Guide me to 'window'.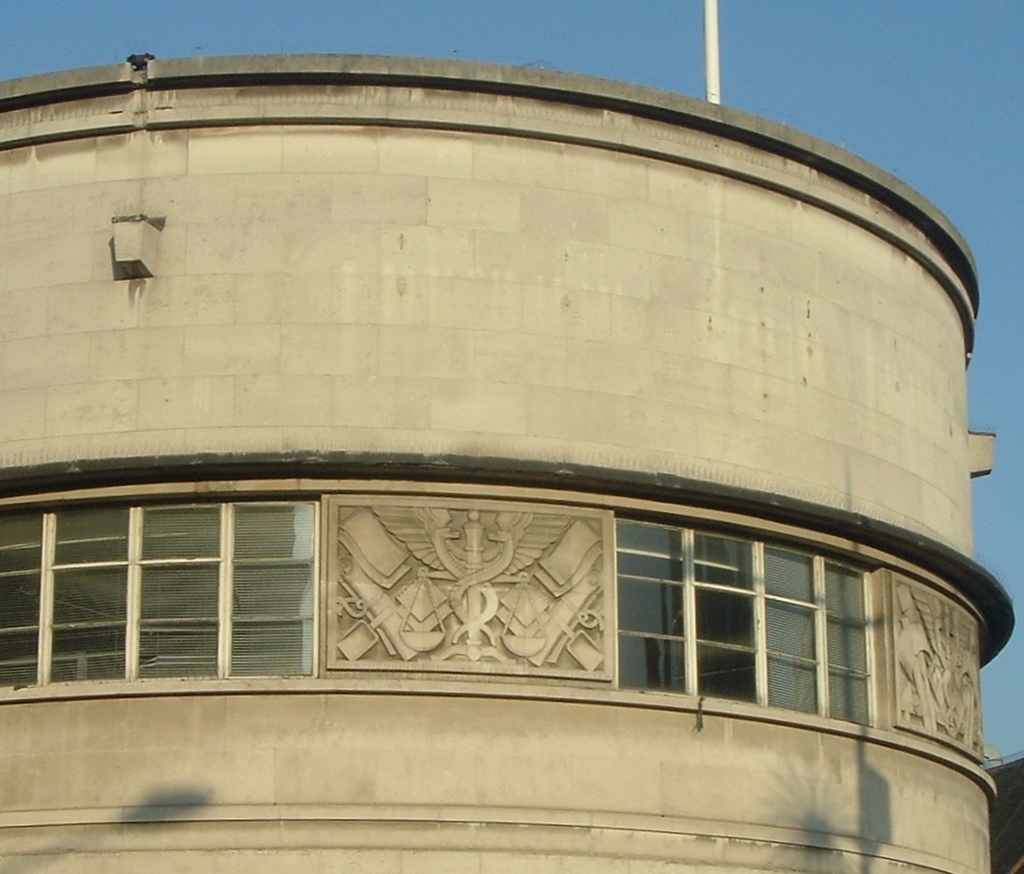
Guidance: [x1=39, y1=459, x2=456, y2=717].
